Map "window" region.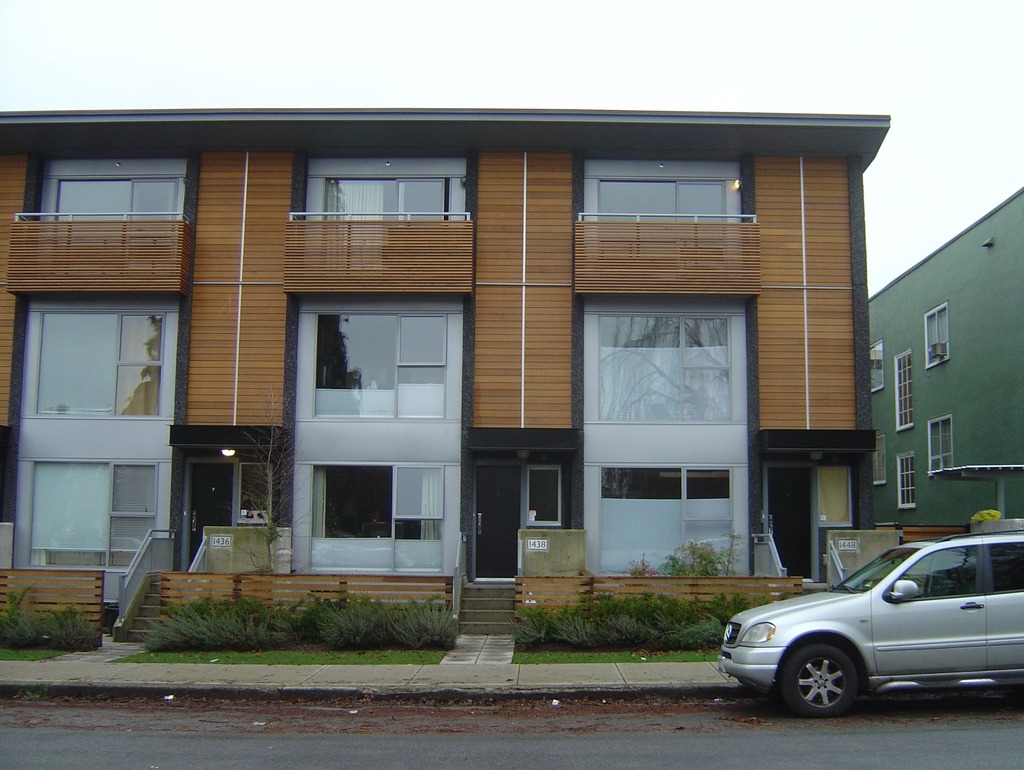
Mapped to 872 341 886 390.
